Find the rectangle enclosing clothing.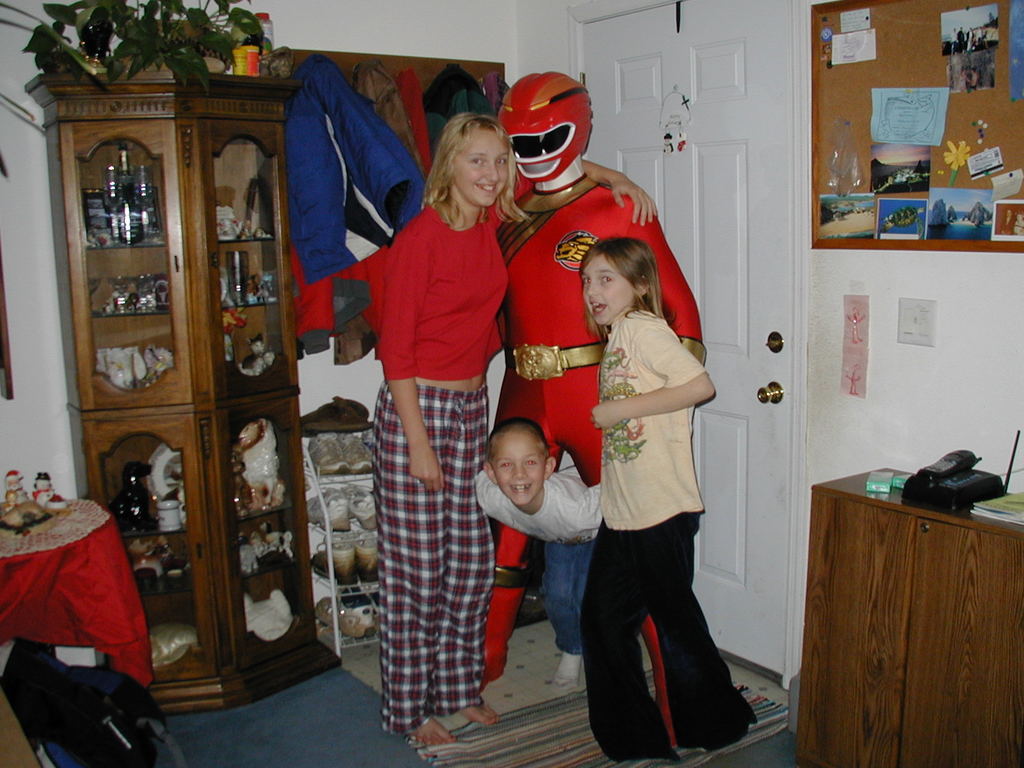
291 47 422 299.
